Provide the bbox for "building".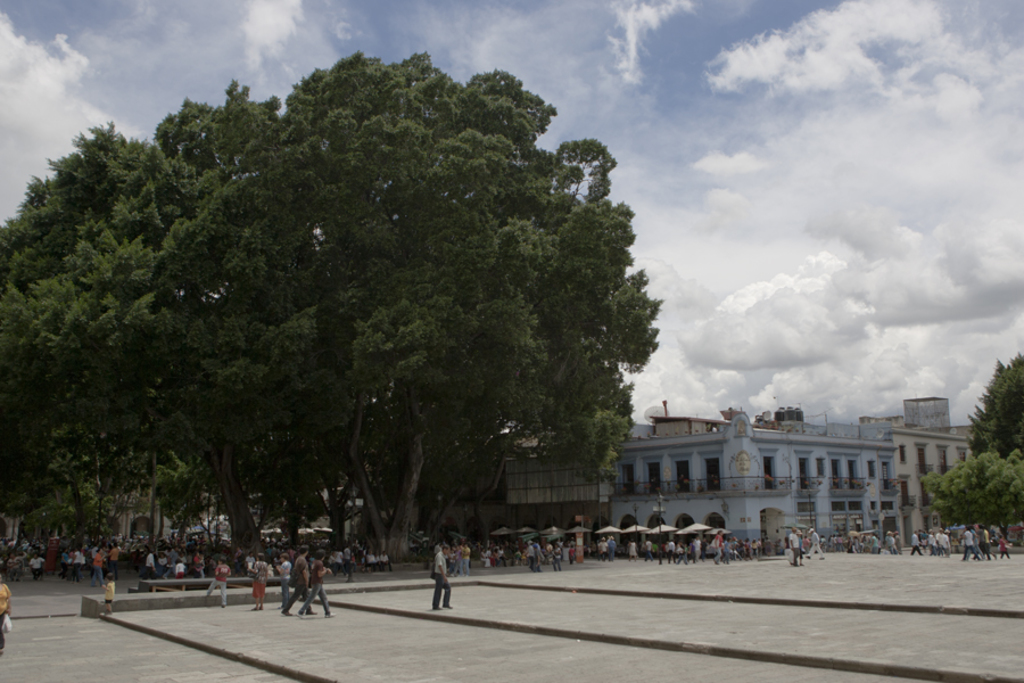
[x1=608, y1=403, x2=899, y2=554].
